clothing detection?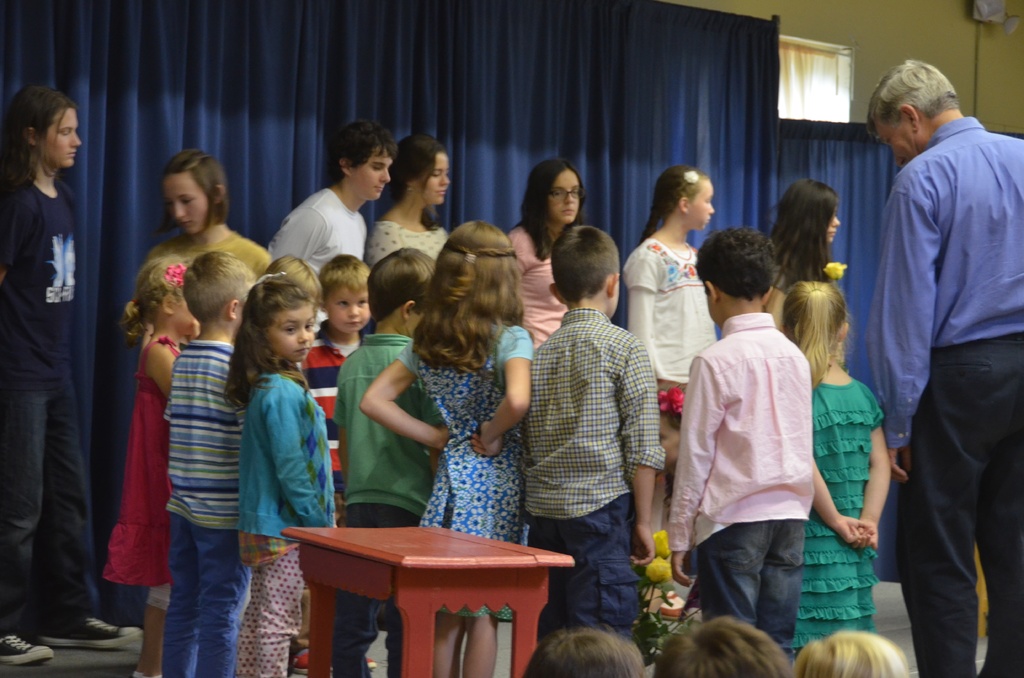
{"x1": 518, "y1": 303, "x2": 662, "y2": 656}
